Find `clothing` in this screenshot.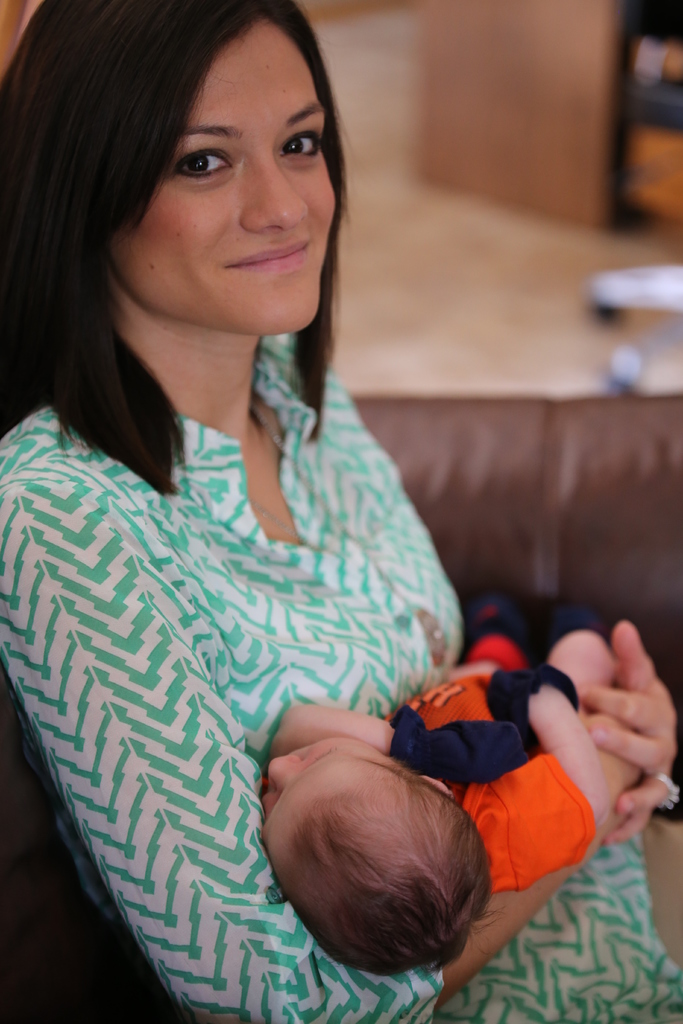
The bounding box for `clothing` is pyautogui.locateOnScreen(0, 326, 682, 1023).
